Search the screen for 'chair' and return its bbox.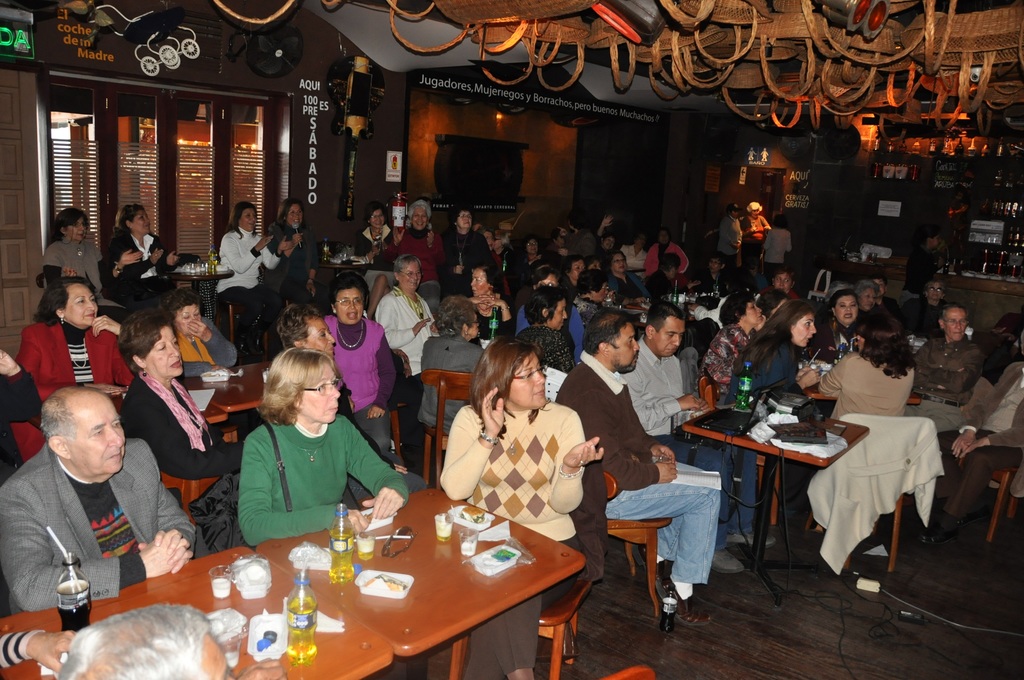
Found: l=956, t=448, r=1023, b=544.
